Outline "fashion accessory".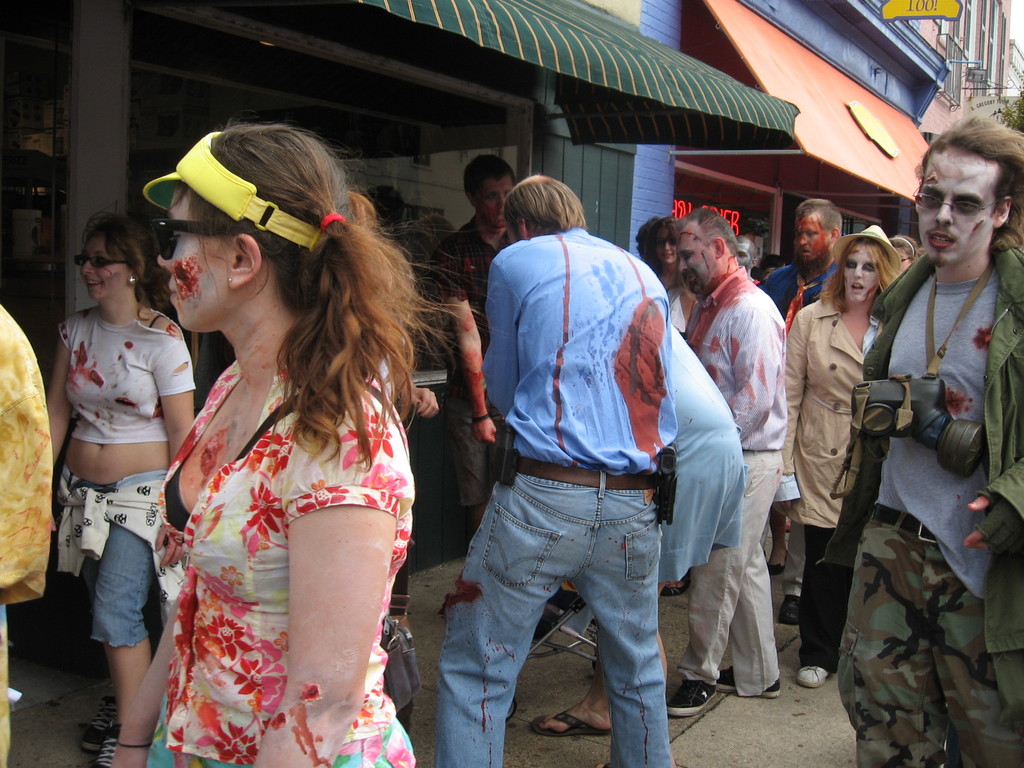
Outline: <region>127, 276, 136, 290</region>.
